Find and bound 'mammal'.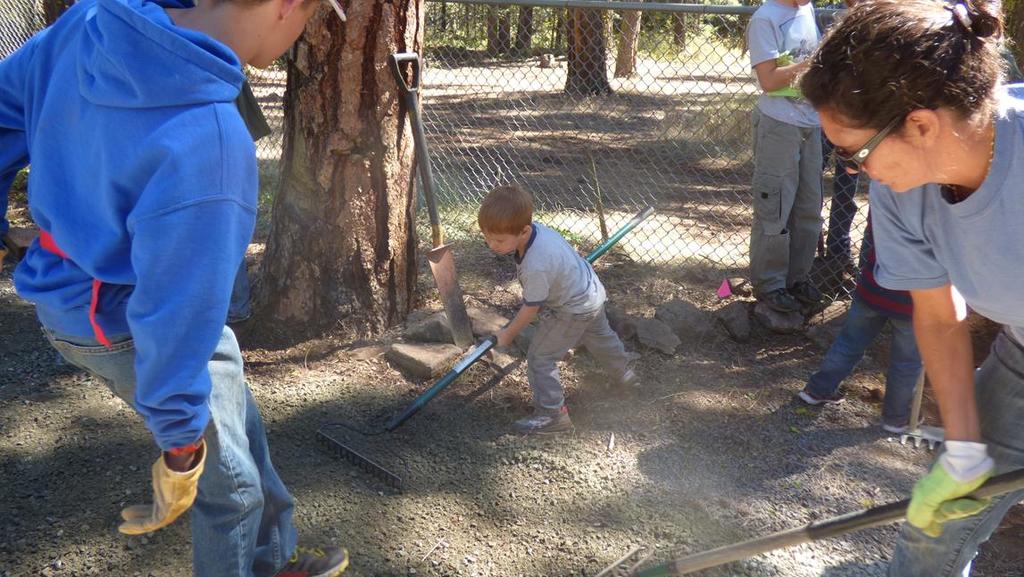
Bound: crop(481, 189, 632, 424).
